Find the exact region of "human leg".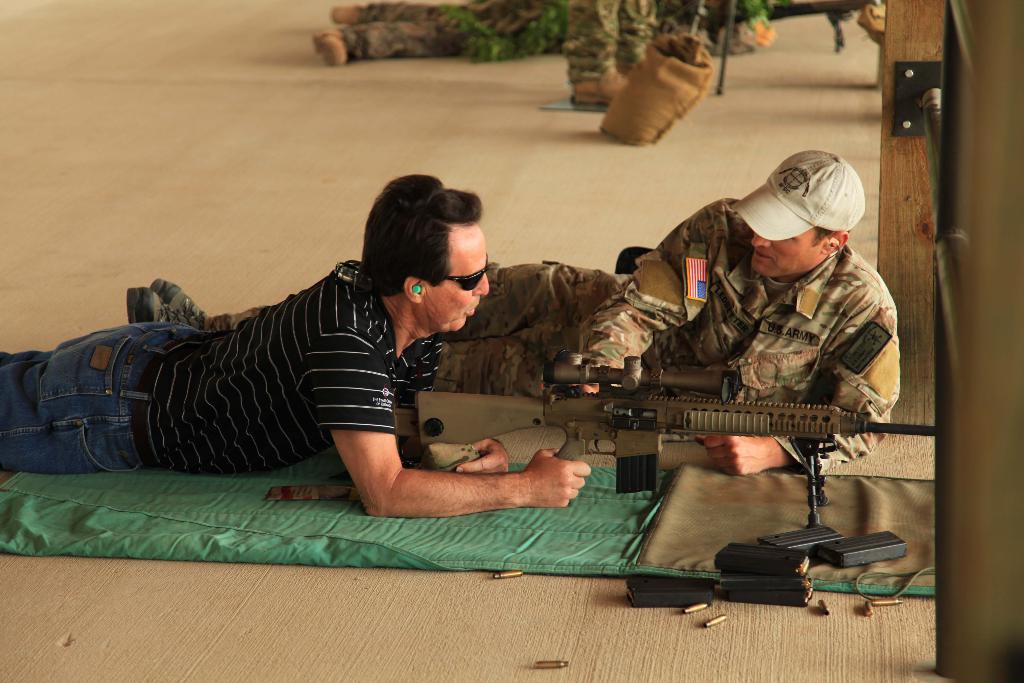
Exact region: x1=127 y1=308 x2=577 y2=401.
